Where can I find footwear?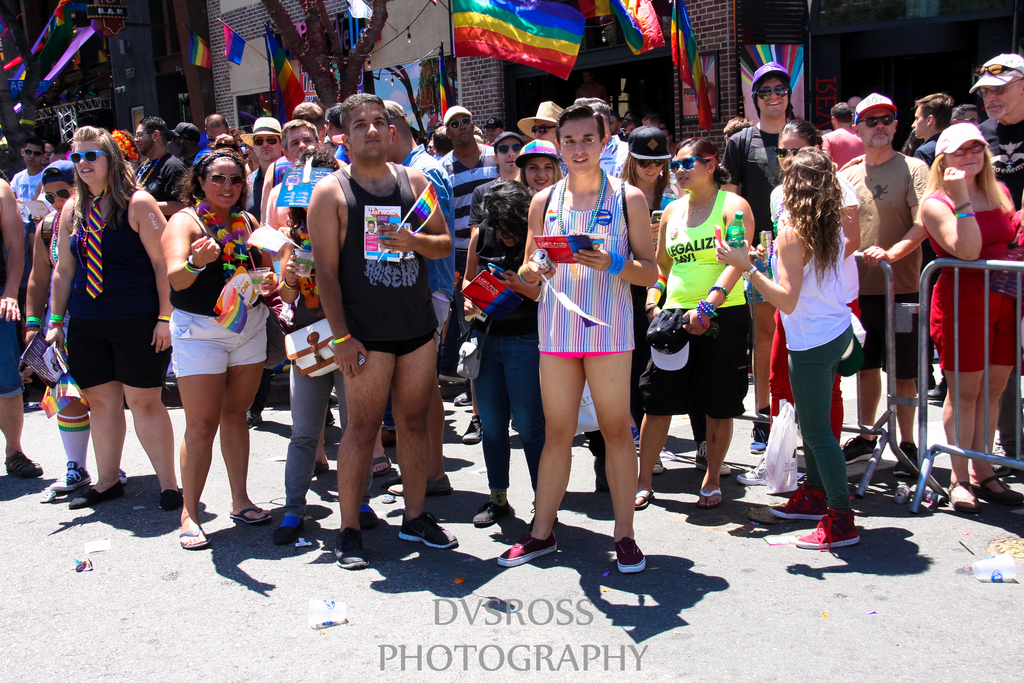
You can find it at bbox(528, 503, 558, 523).
